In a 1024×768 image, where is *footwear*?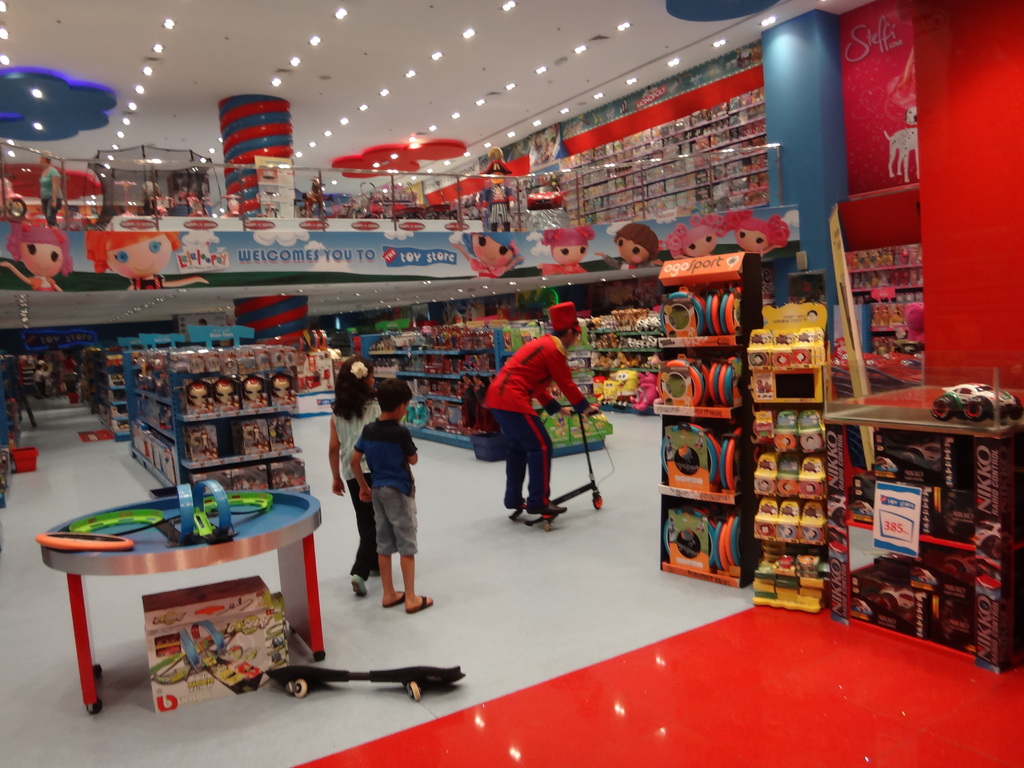
rect(378, 591, 405, 605).
